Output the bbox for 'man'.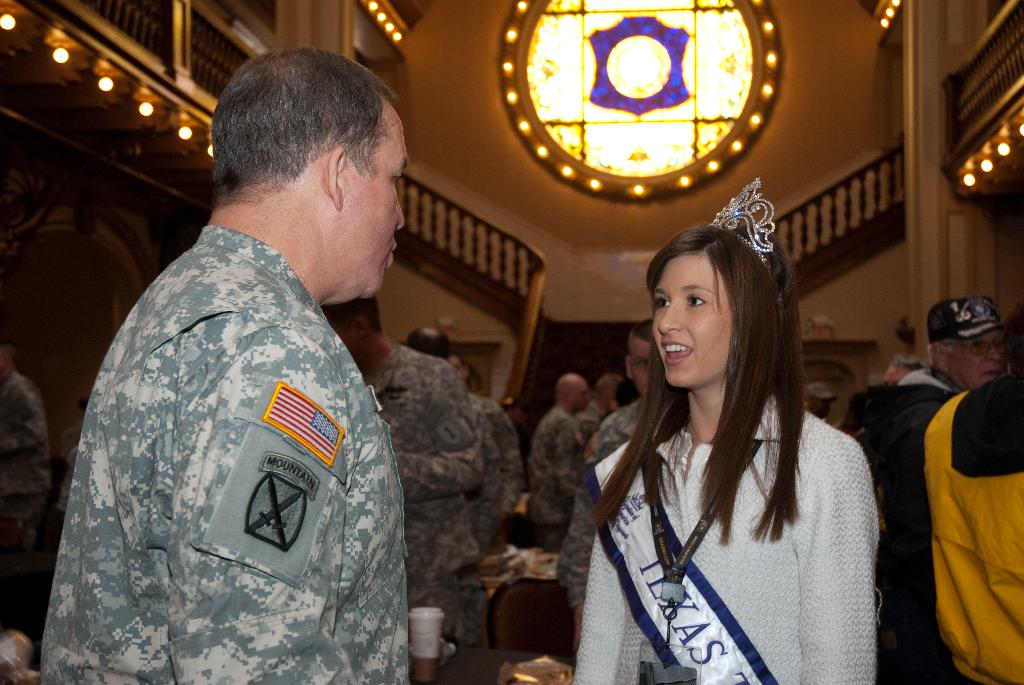
[x1=43, y1=34, x2=475, y2=683].
